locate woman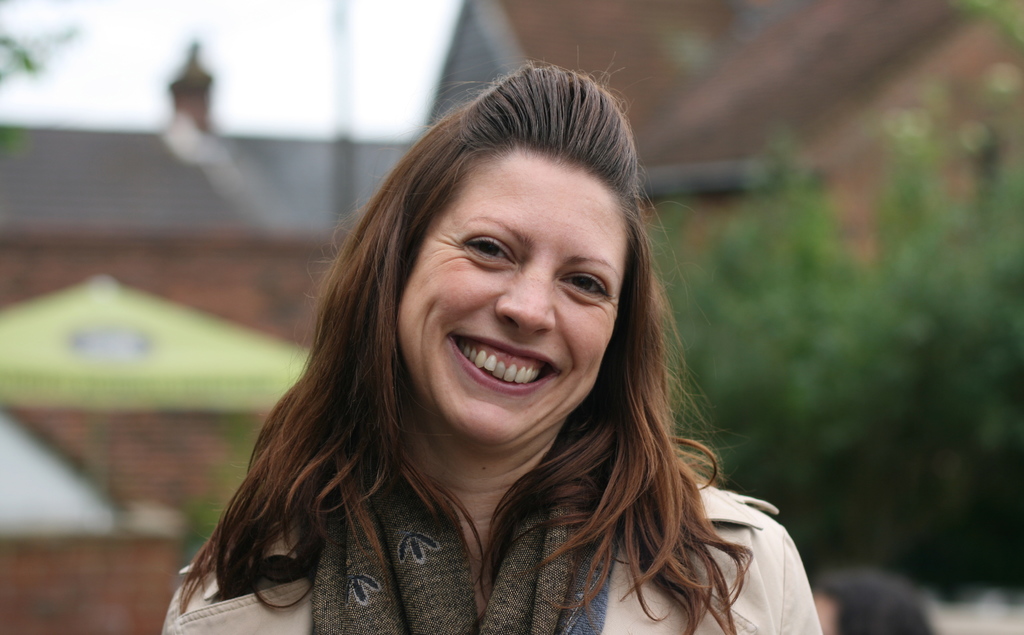
Rect(157, 38, 822, 634)
